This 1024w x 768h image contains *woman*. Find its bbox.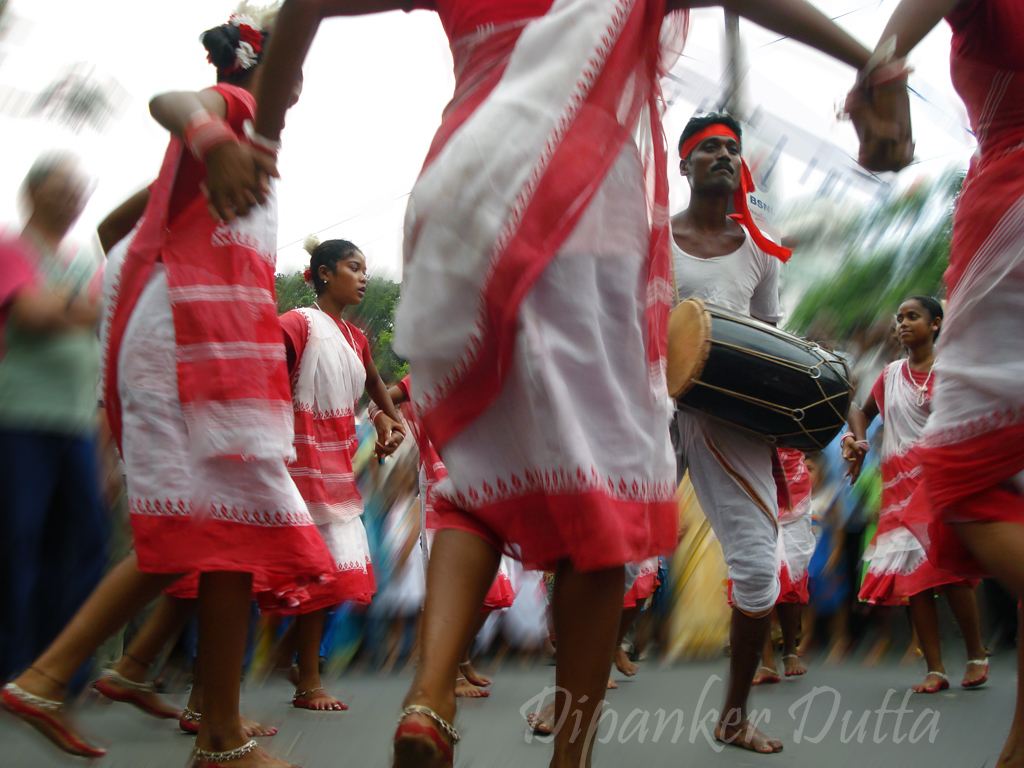
x1=0, y1=0, x2=379, y2=767.
